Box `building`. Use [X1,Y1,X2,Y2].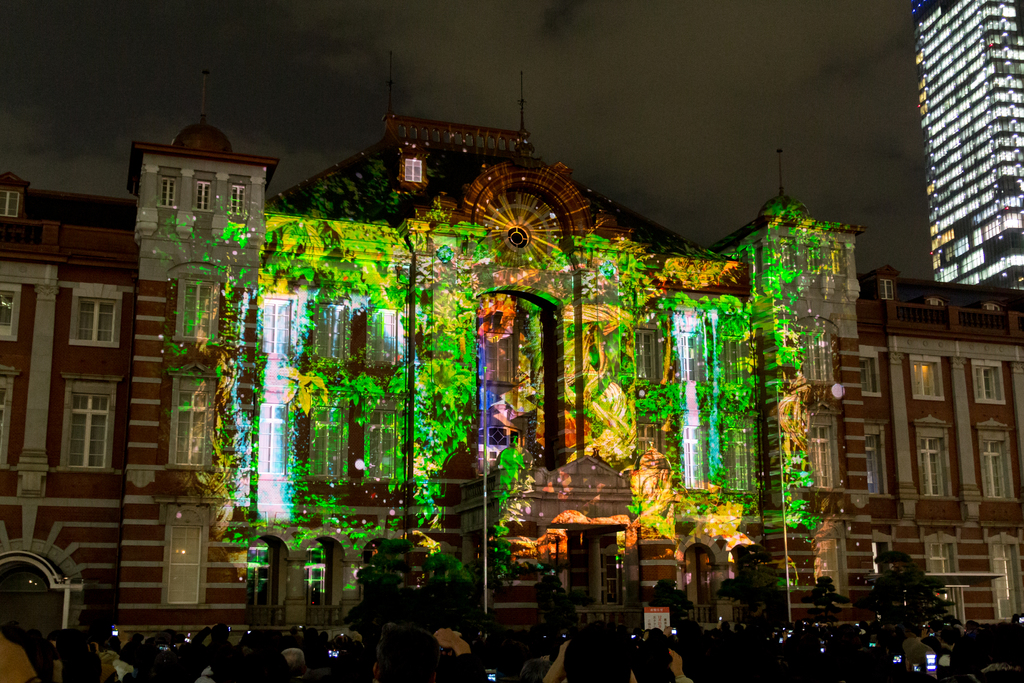
[913,0,1023,293].
